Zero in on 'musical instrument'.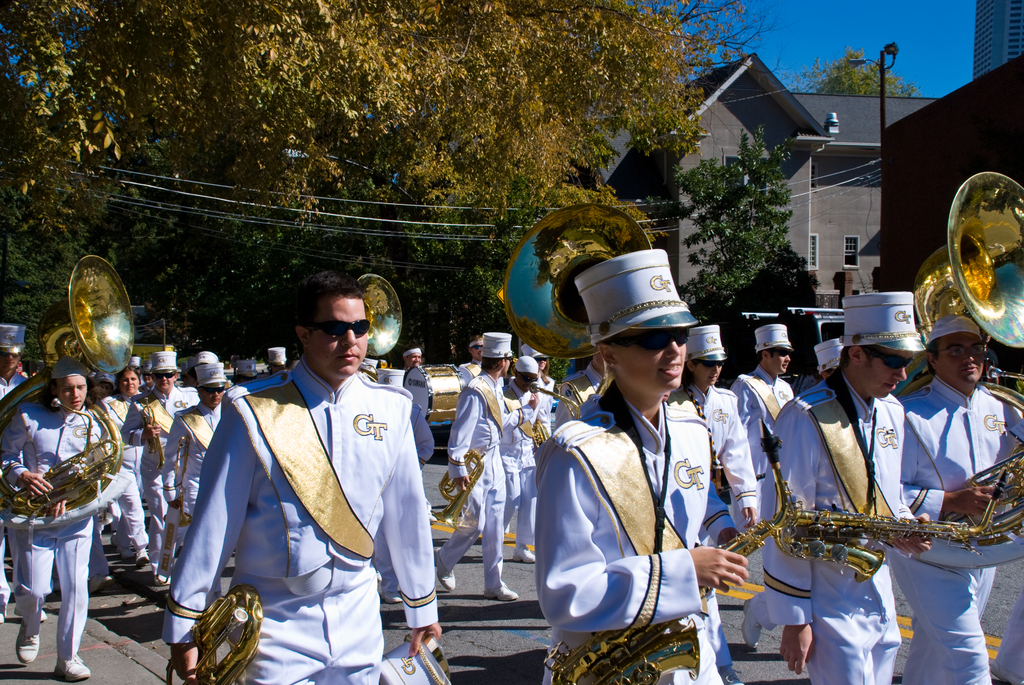
Zeroed in: <region>890, 171, 1023, 548</region>.
